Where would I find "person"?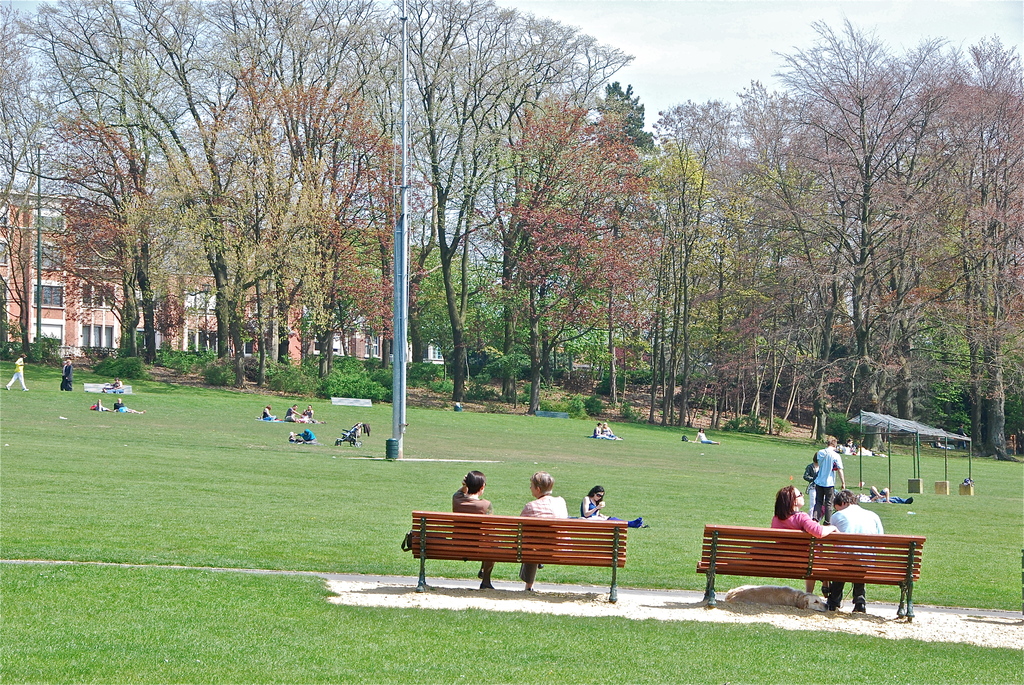
At select_region(304, 404, 310, 428).
